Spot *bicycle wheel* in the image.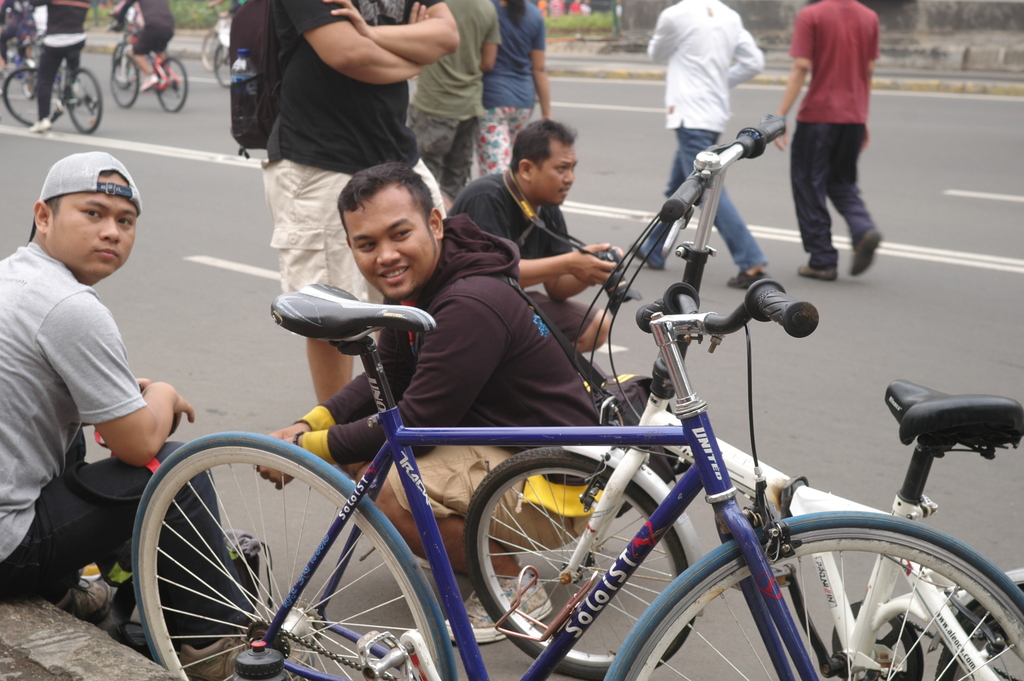
*bicycle wheel* found at [881, 573, 1023, 680].
